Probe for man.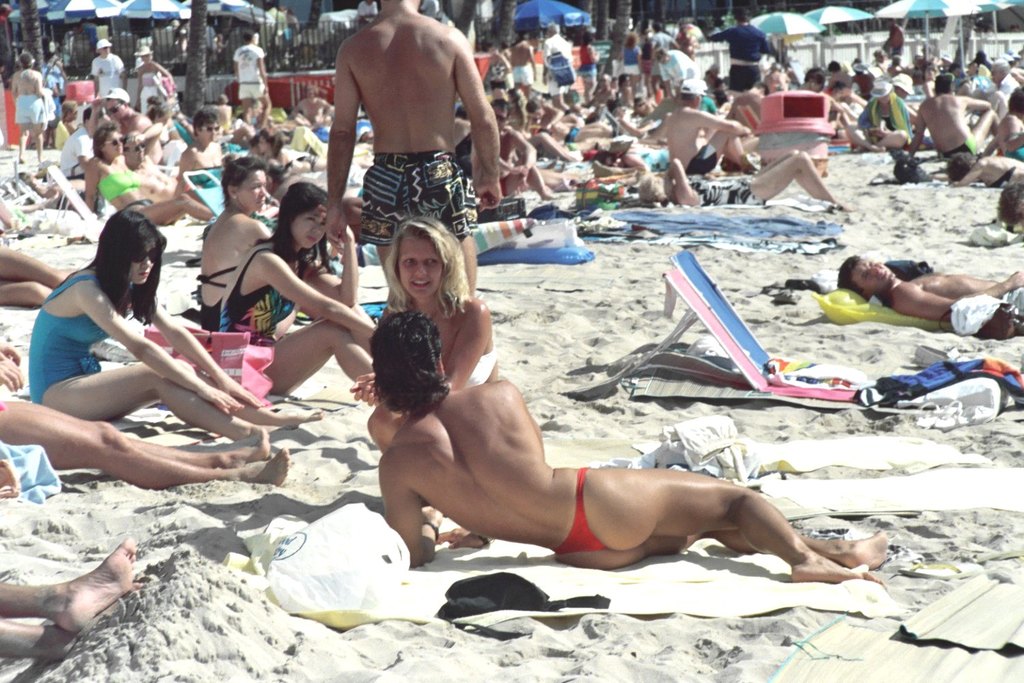
Probe result: 333 0 500 300.
